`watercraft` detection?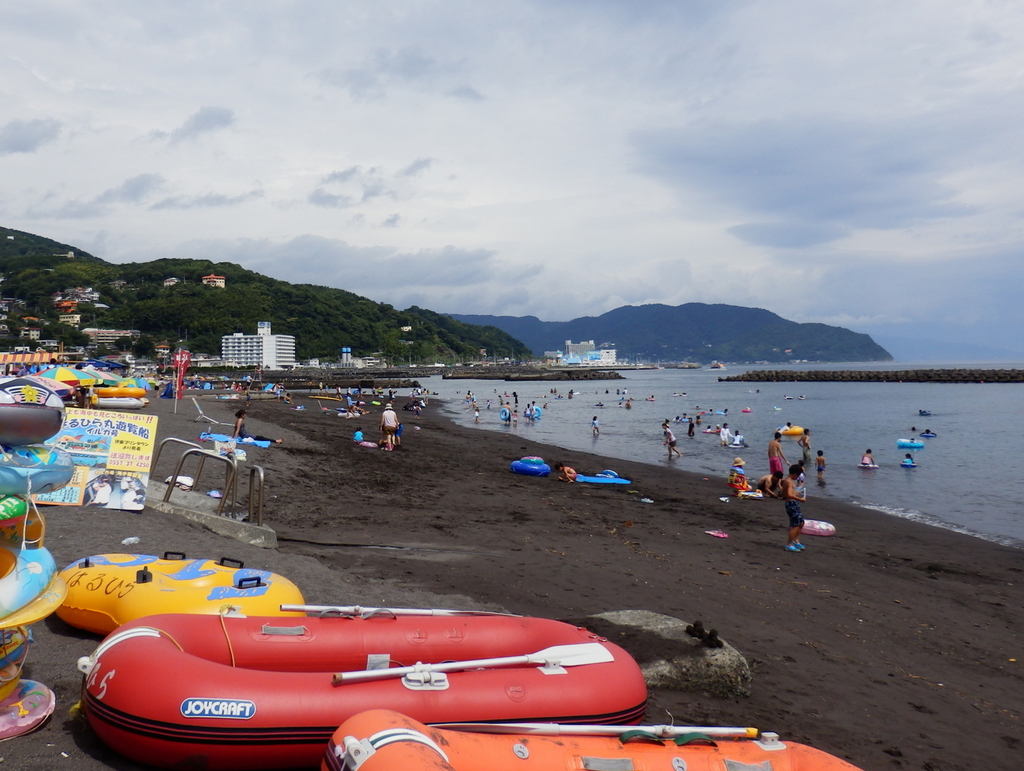
<bbox>311, 709, 870, 770</bbox>
